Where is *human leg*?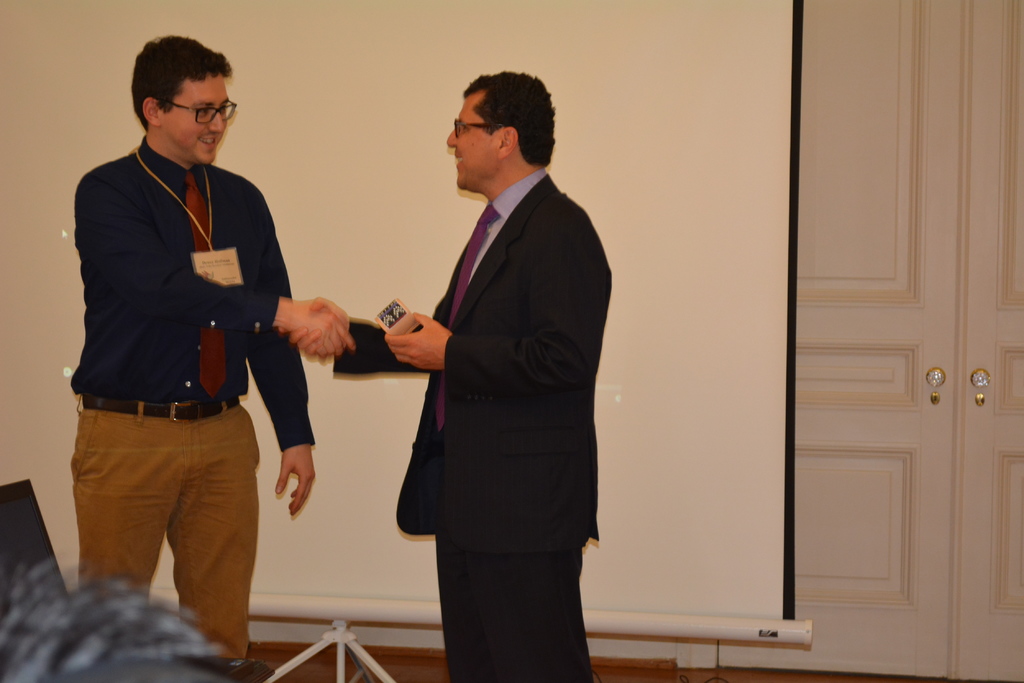
{"x1": 166, "y1": 401, "x2": 263, "y2": 664}.
